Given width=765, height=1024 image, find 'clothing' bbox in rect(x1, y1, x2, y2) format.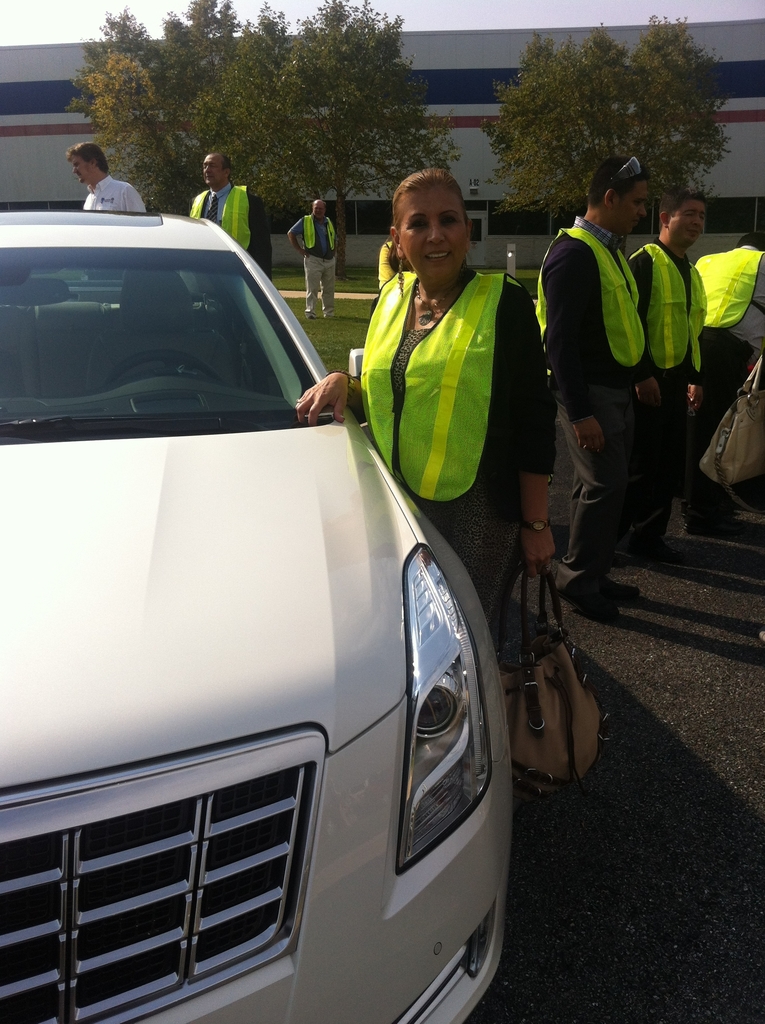
rect(683, 239, 764, 493).
